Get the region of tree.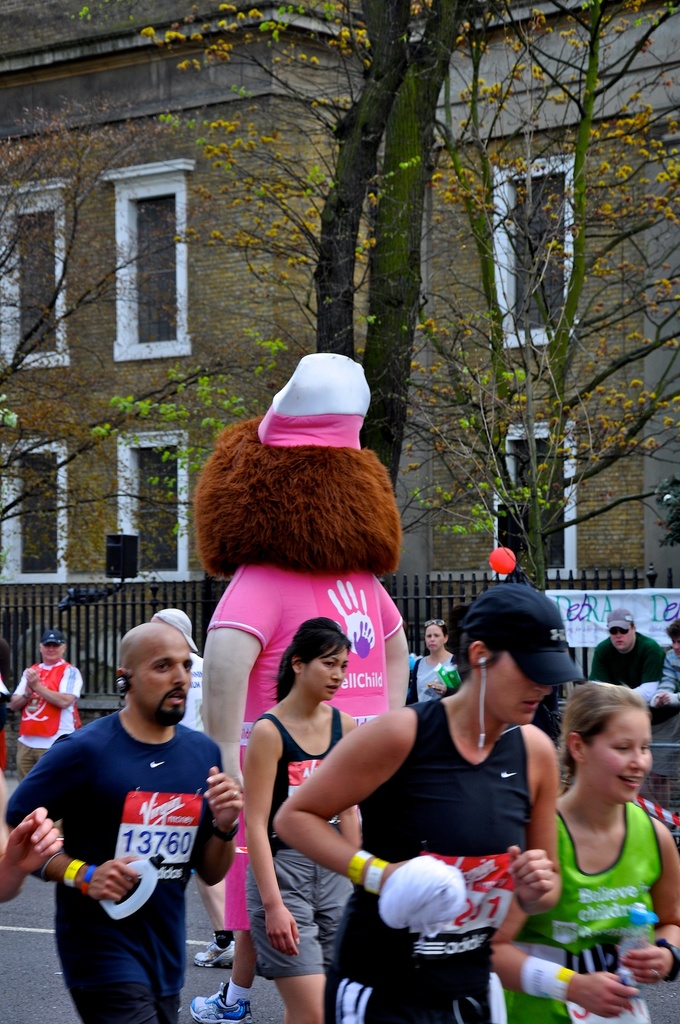
Rect(0, 100, 251, 586).
